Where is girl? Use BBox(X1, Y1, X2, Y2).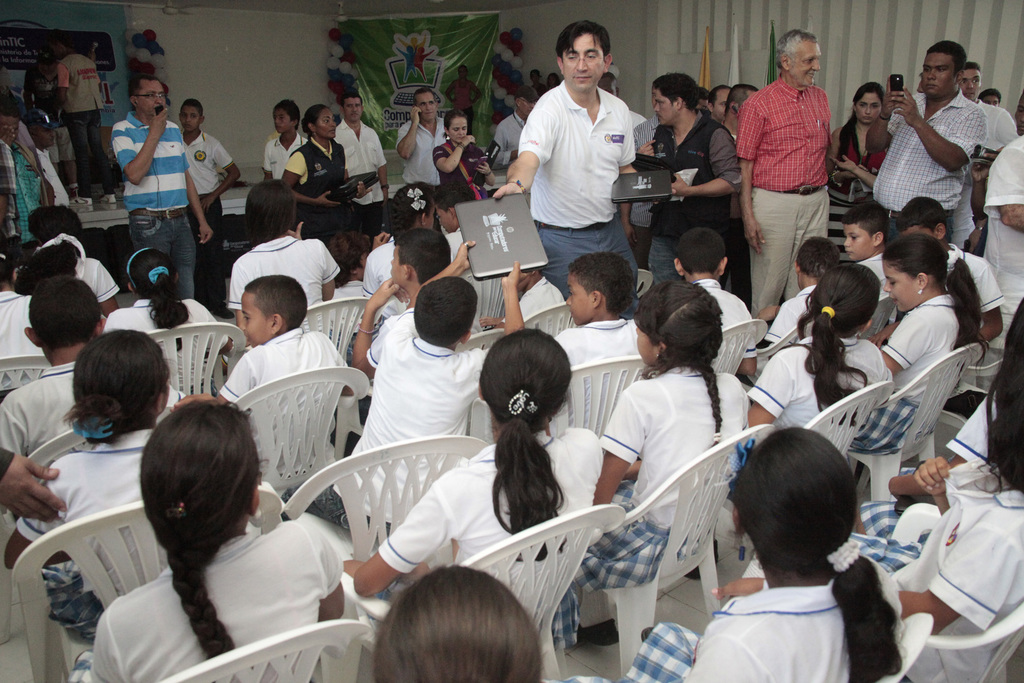
BBox(447, 65, 481, 136).
